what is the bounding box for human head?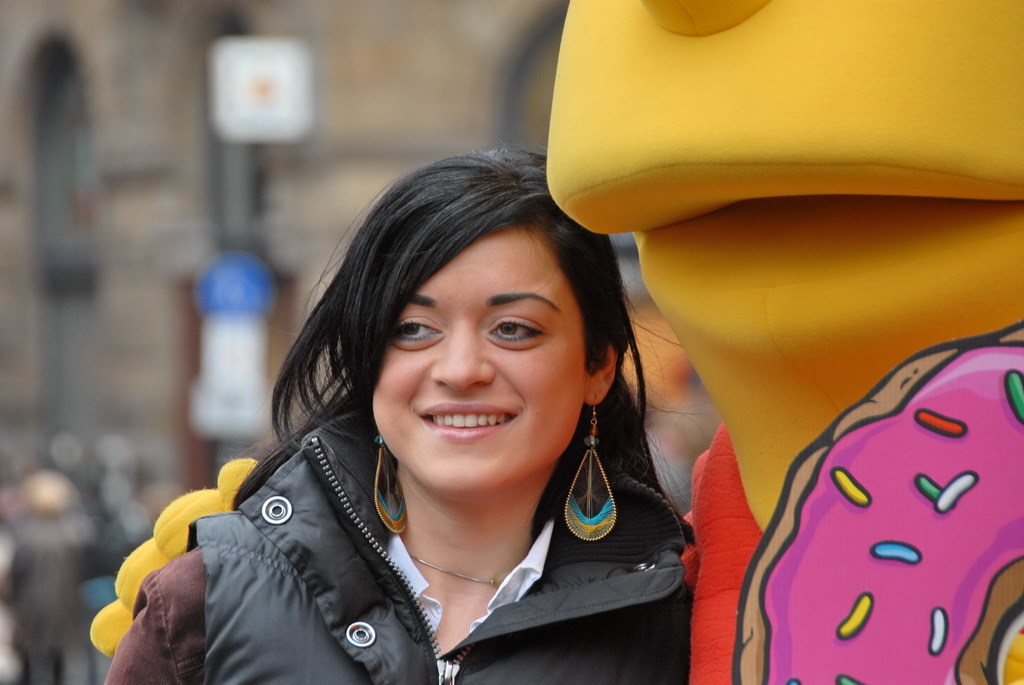
left=308, top=152, right=615, bottom=481.
